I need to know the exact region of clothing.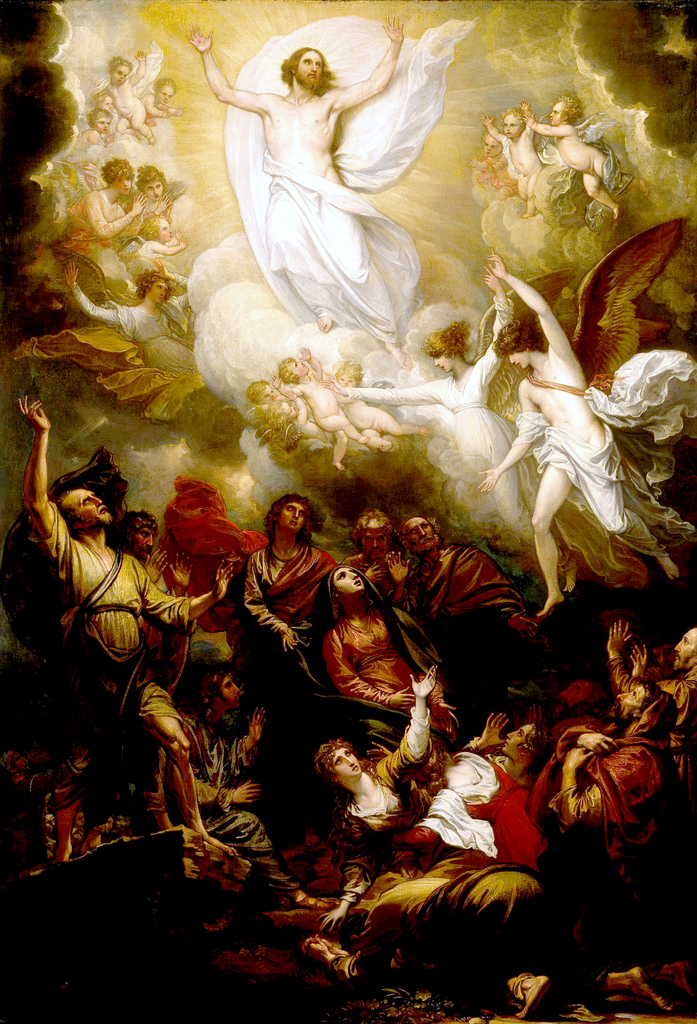
Region: {"left": 393, "top": 543, "right": 530, "bottom": 650}.
